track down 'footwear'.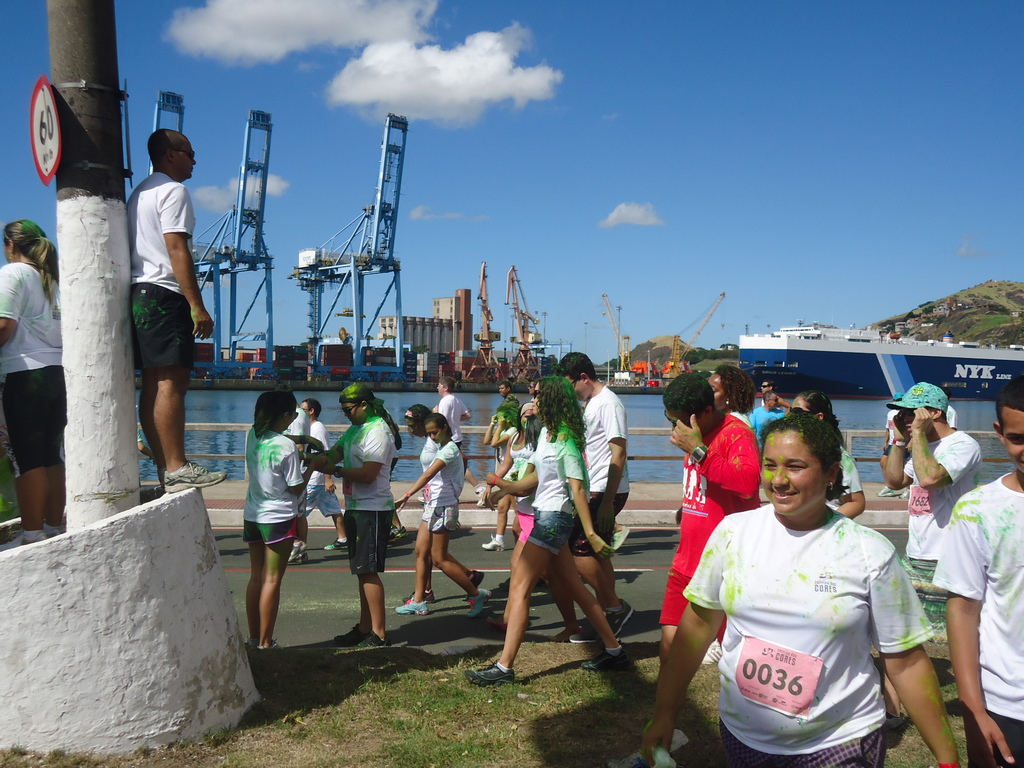
Tracked to select_region(392, 598, 428, 615).
